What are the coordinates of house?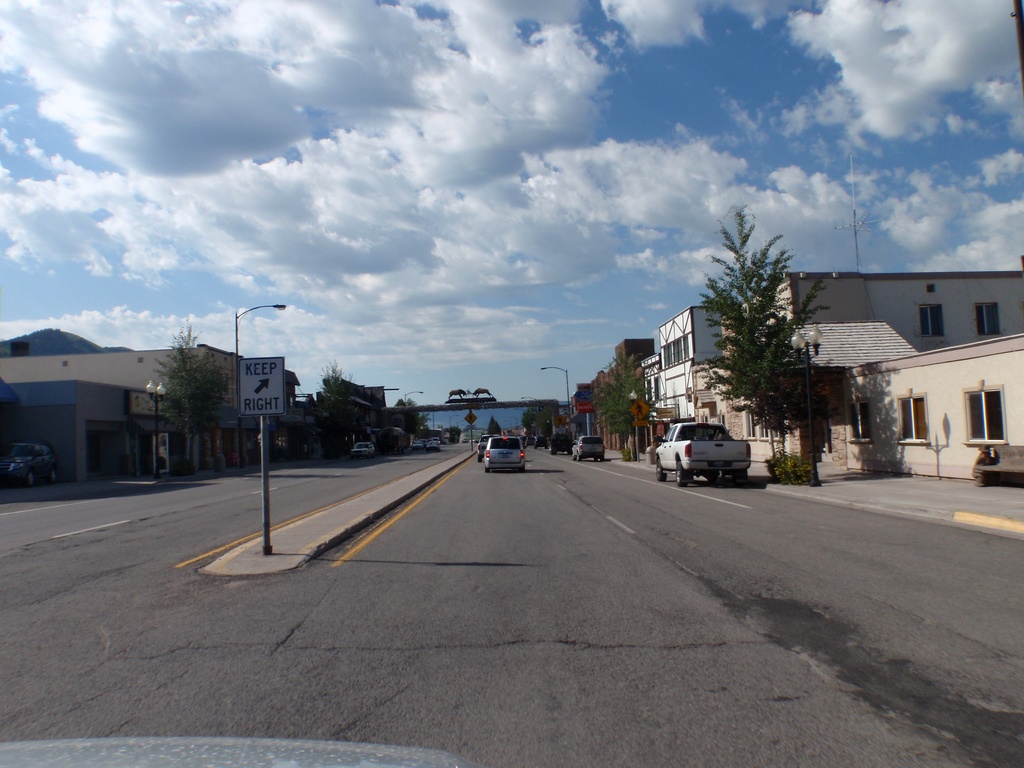
<box>856,278,925,477</box>.
